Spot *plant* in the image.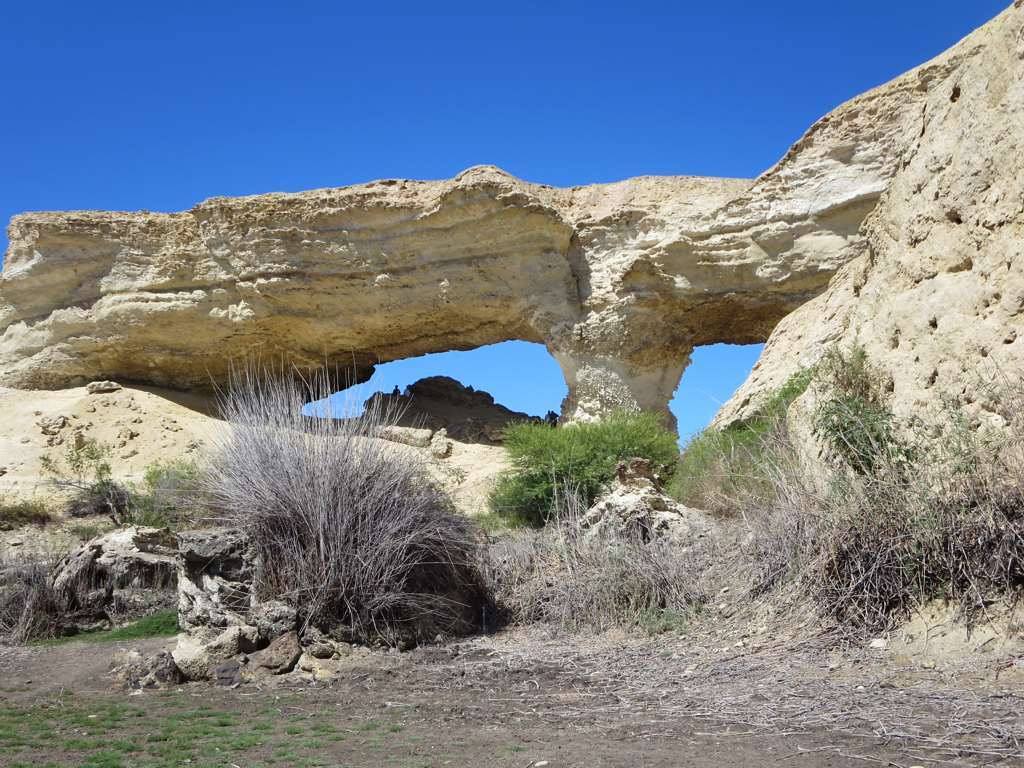
*plant* found at Rect(0, 495, 83, 537).
